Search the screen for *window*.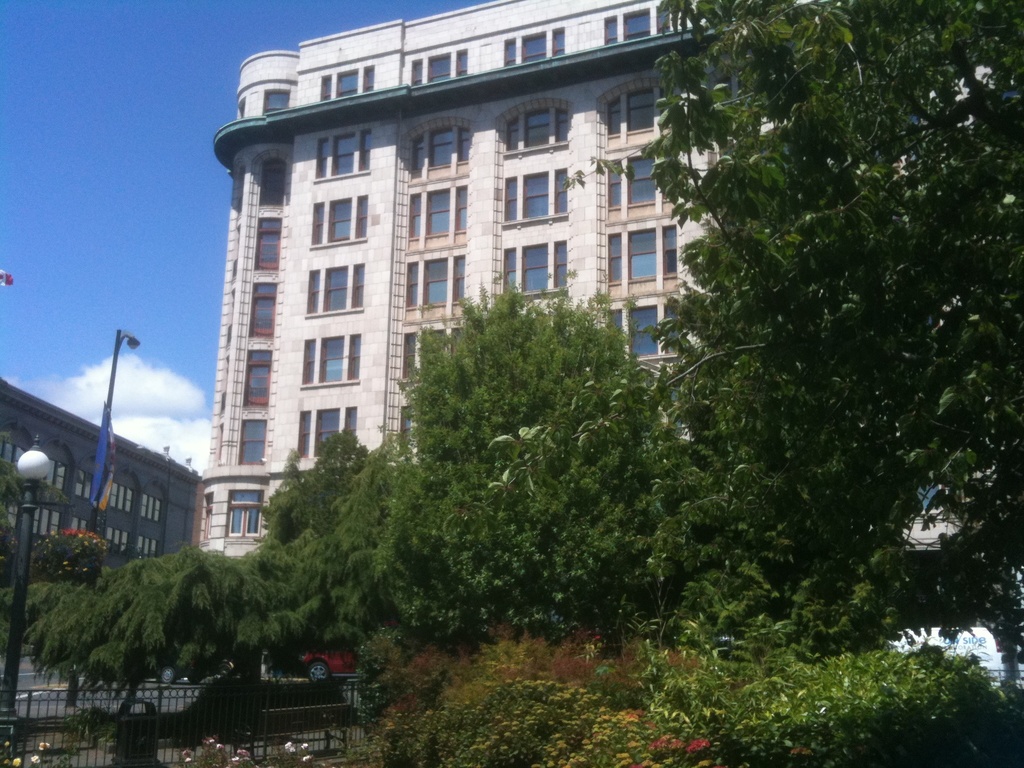
Found at l=660, t=223, r=680, b=280.
